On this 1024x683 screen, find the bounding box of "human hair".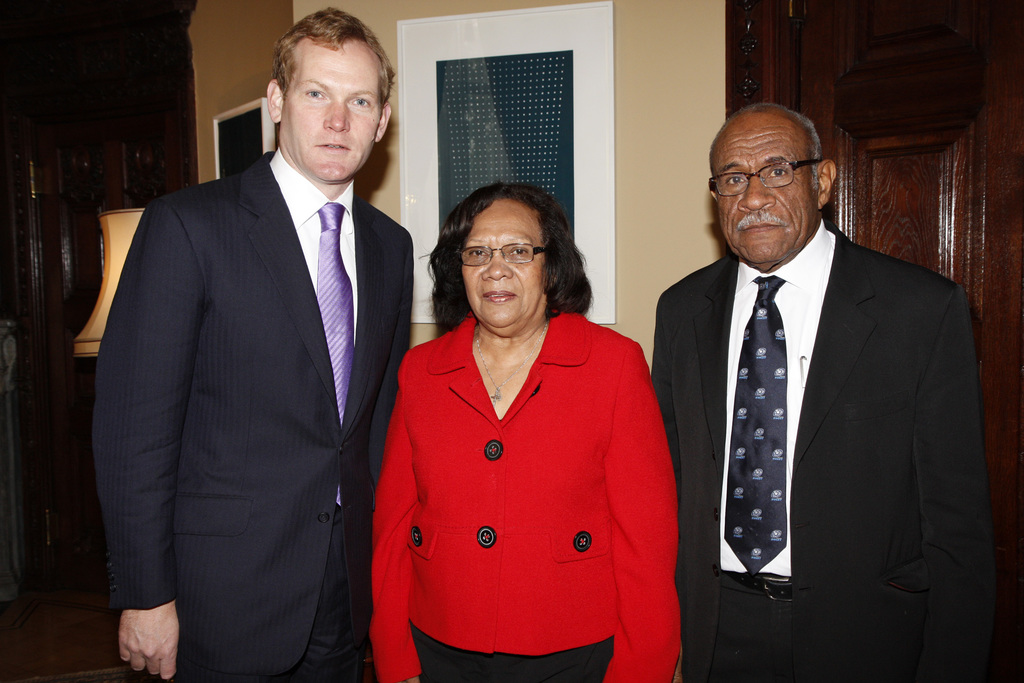
Bounding box: {"left": 707, "top": 106, "right": 822, "bottom": 186}.
